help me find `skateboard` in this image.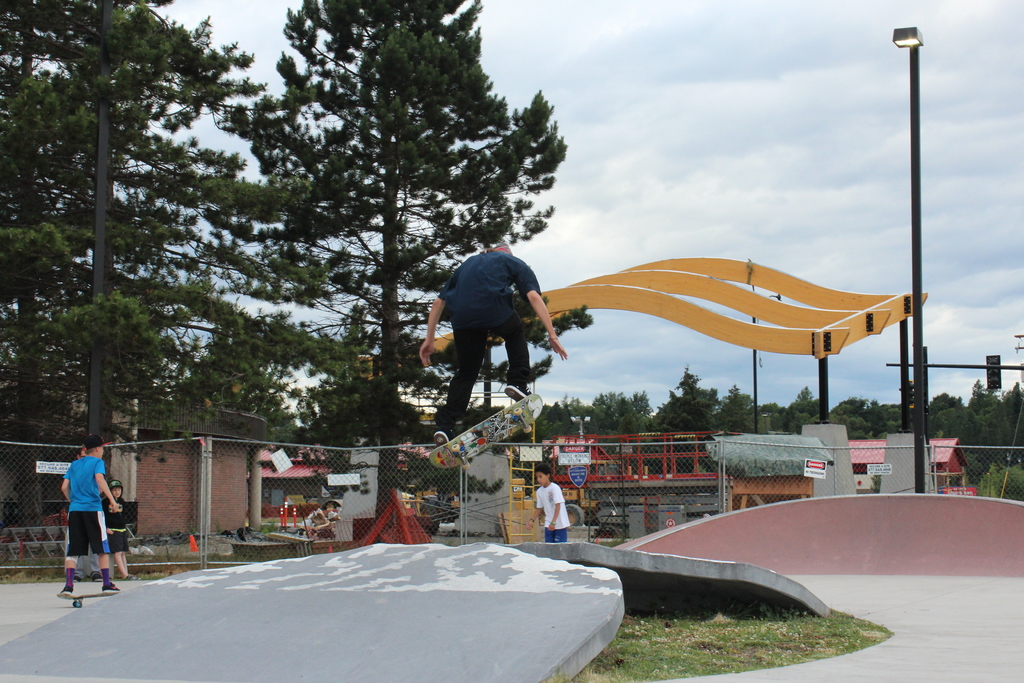
Found it: (x1=388, y1=349, x2=588, y2=470).
